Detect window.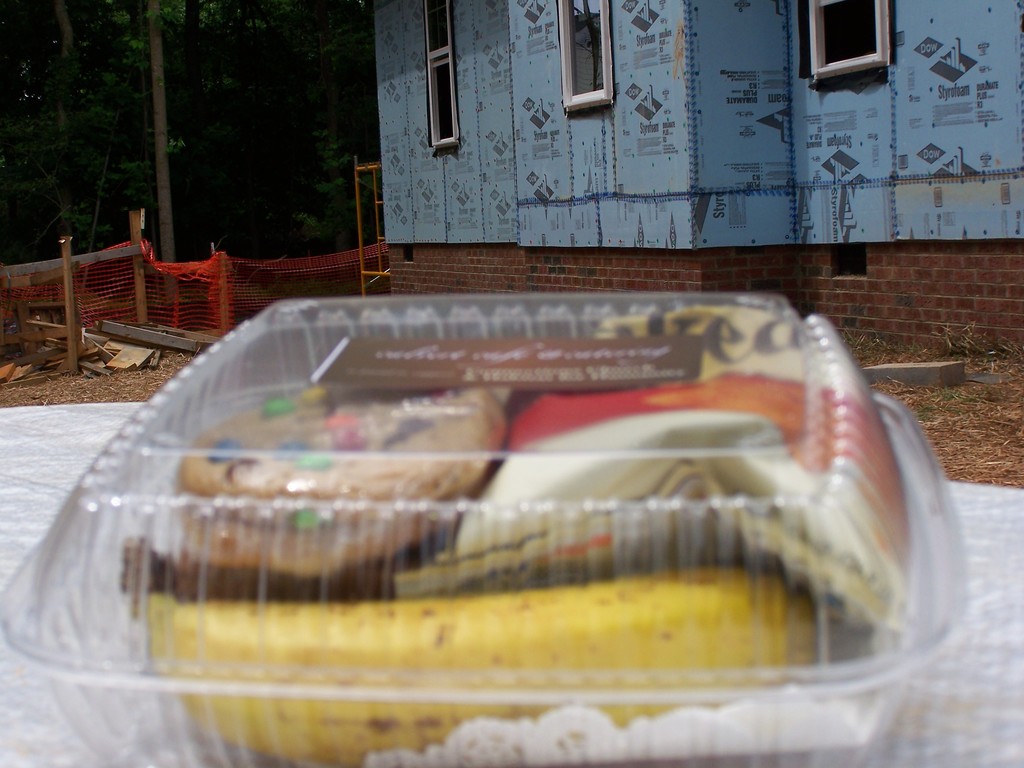
Detected at {"x1": 413, "y1": 0, "x2": 457, "y2": 154}.
